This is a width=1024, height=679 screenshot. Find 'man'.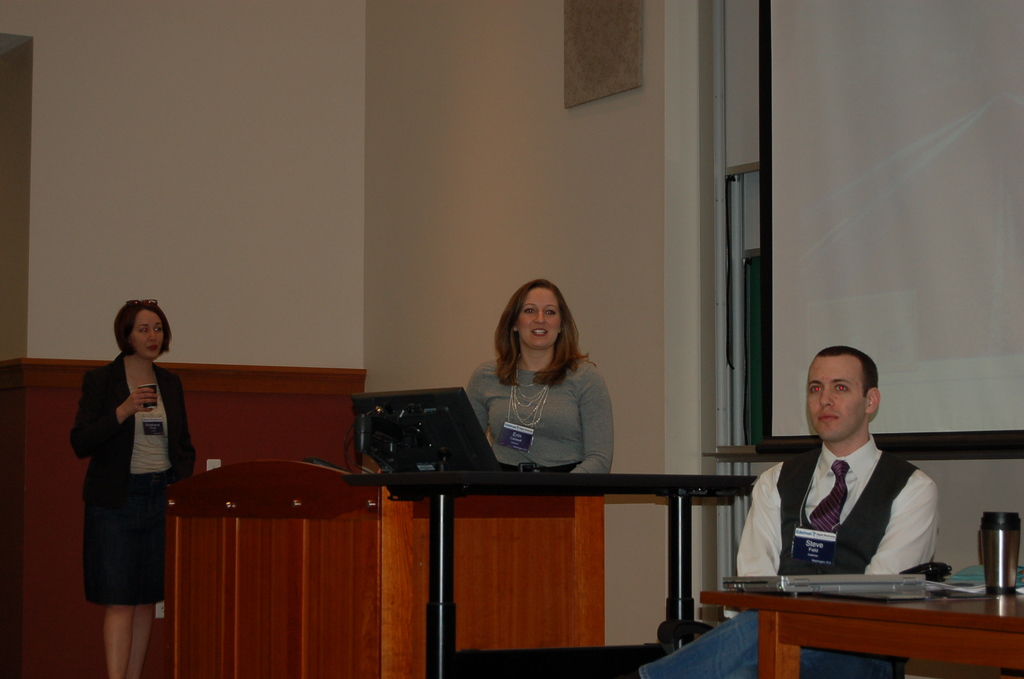
Bounding box: x1=635 y1=343 x2=945 y2=678.
